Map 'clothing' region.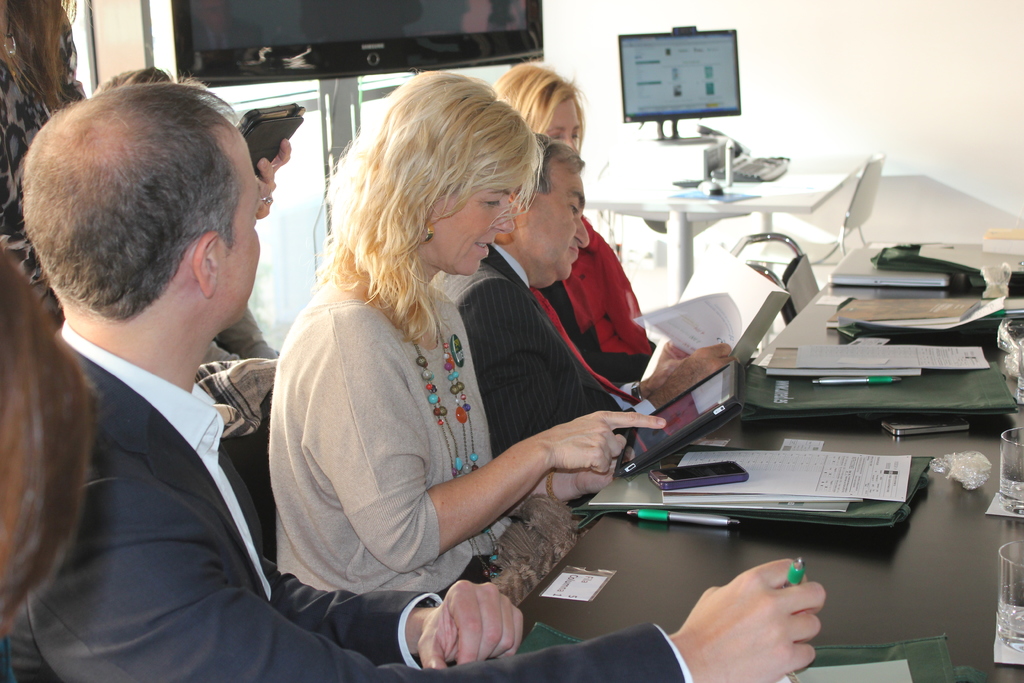
Mapped to 6,321,690,682.
